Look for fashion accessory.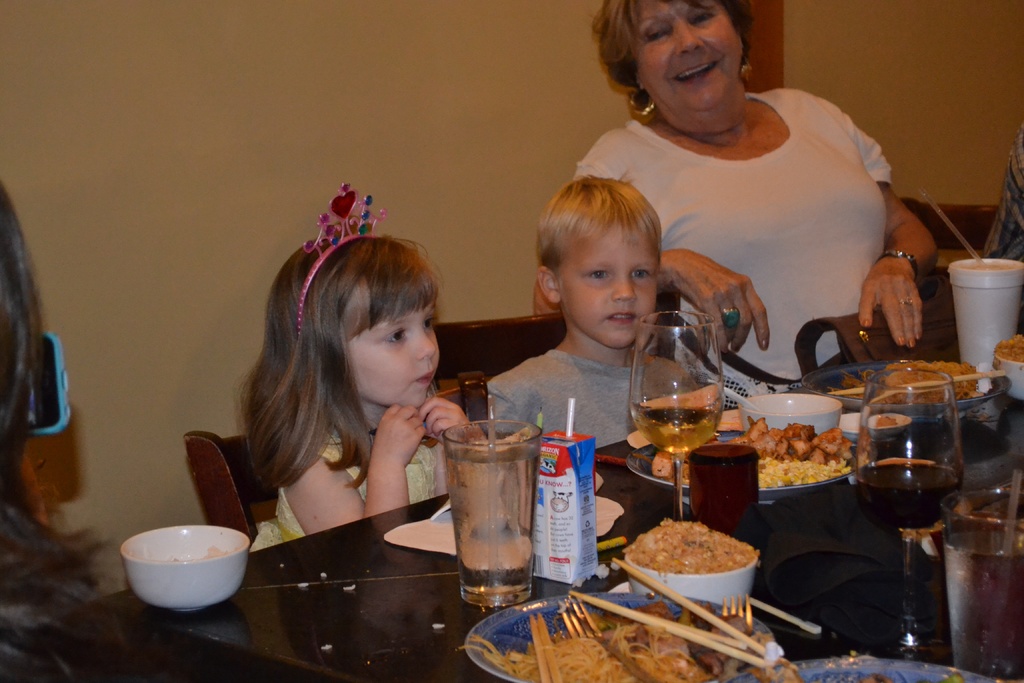
Found: bbox=(917, 331, 921, 337).
